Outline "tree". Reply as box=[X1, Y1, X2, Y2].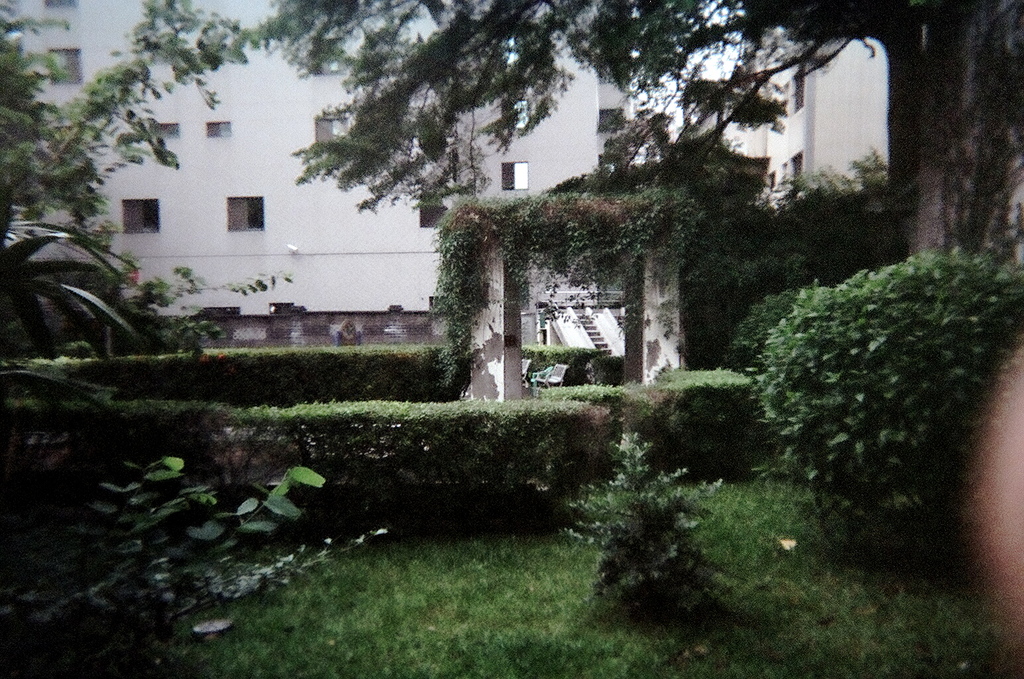
box=[0, 0, 255, 245].
